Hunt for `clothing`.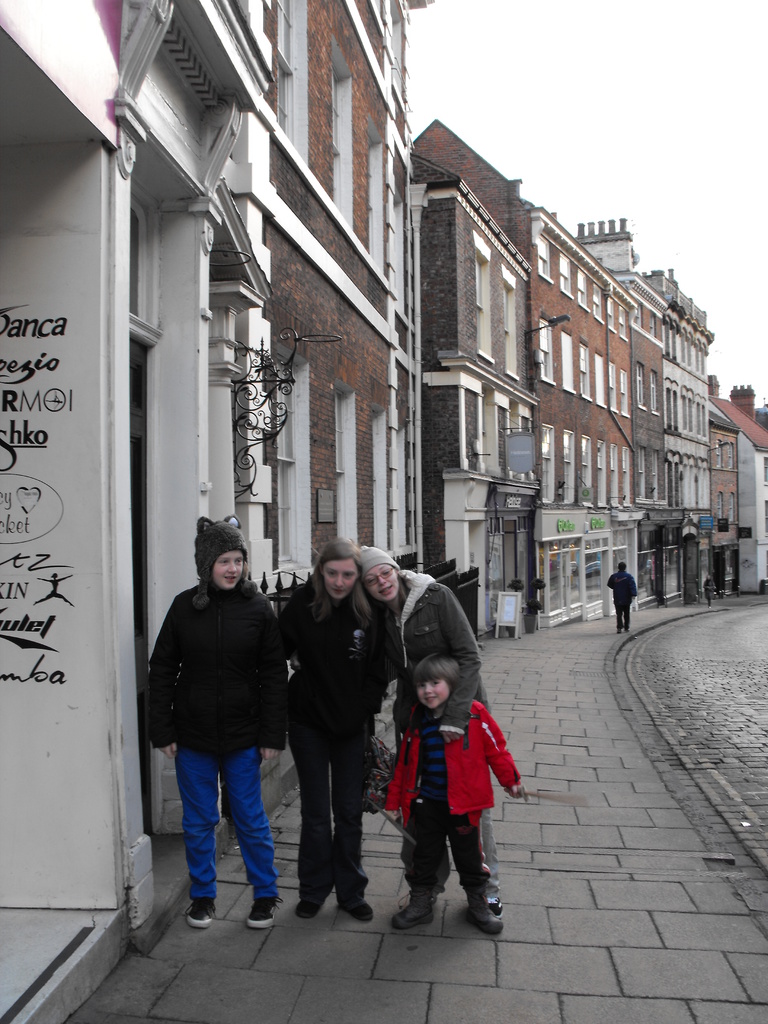
Hunted down at detection(604, 568, 639, 631).
